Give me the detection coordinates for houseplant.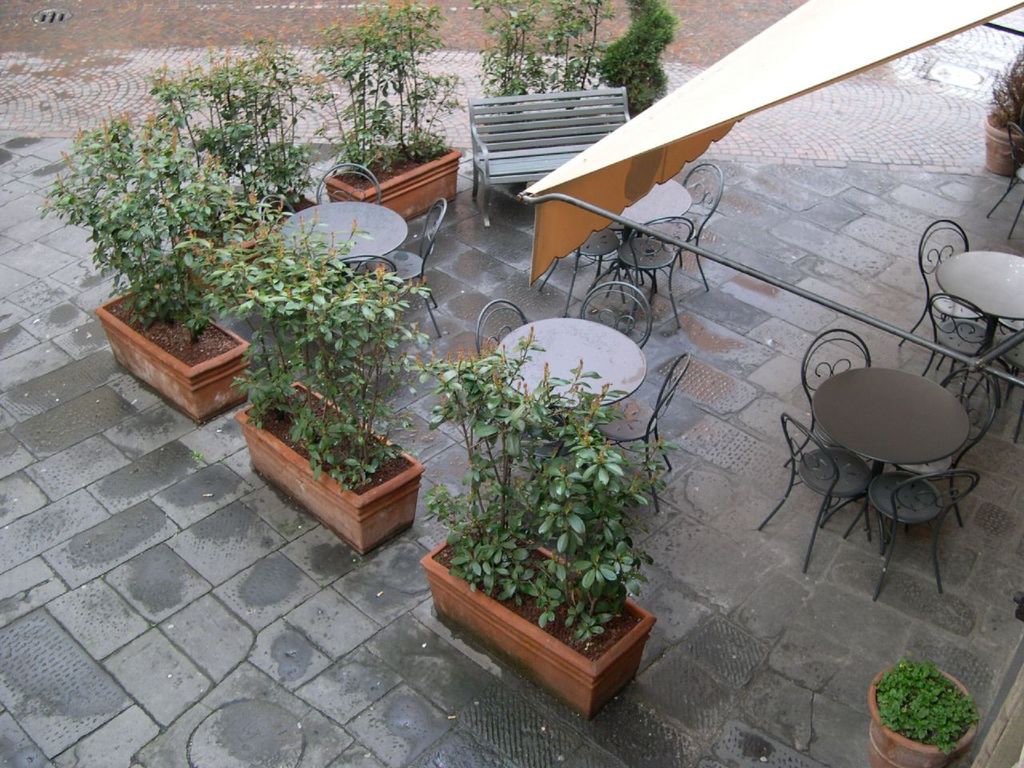
rect(147, 30, 329, 293).
